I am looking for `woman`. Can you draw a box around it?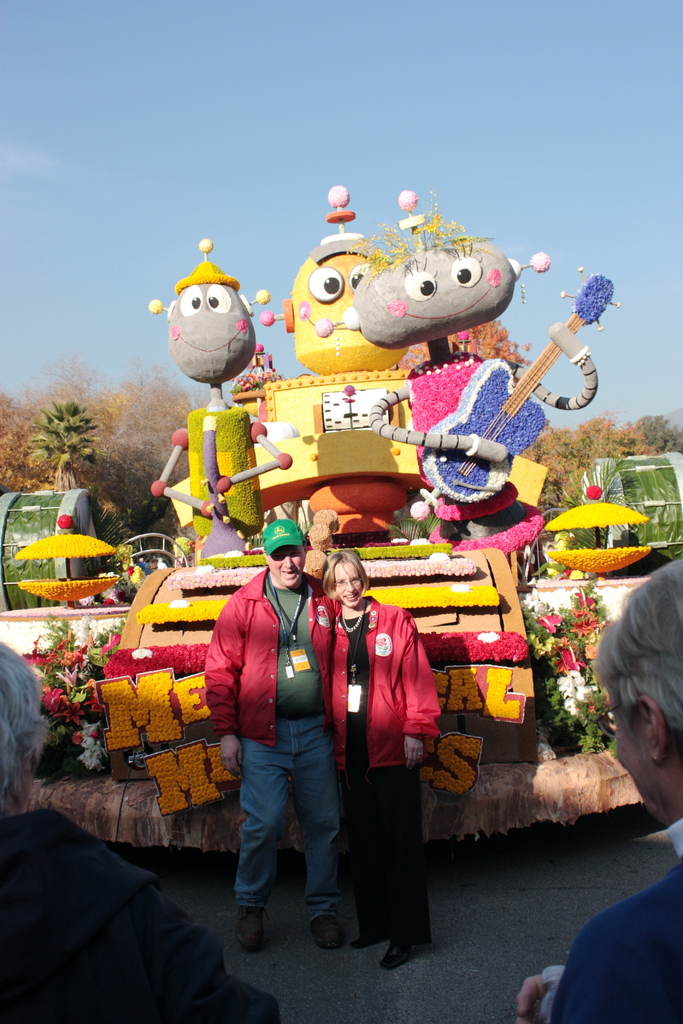
Sure, the bounding box is {"x1": 340, "y1": 557, "x2": 448, "y2": 968}.
